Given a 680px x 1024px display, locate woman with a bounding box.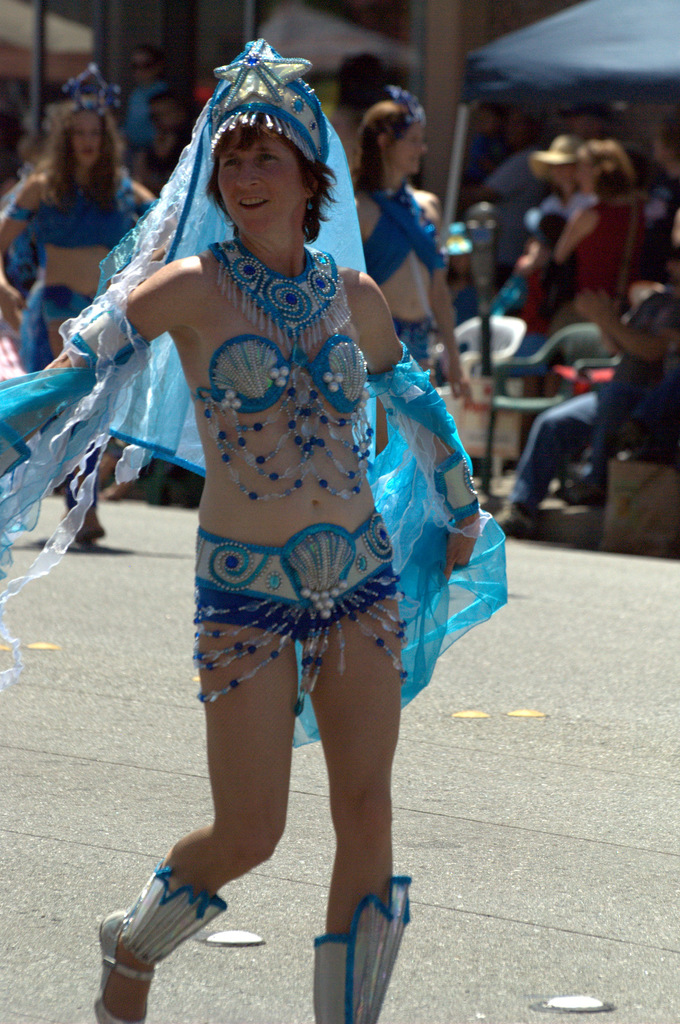
Located: <box>343,90,481,457</box>.
